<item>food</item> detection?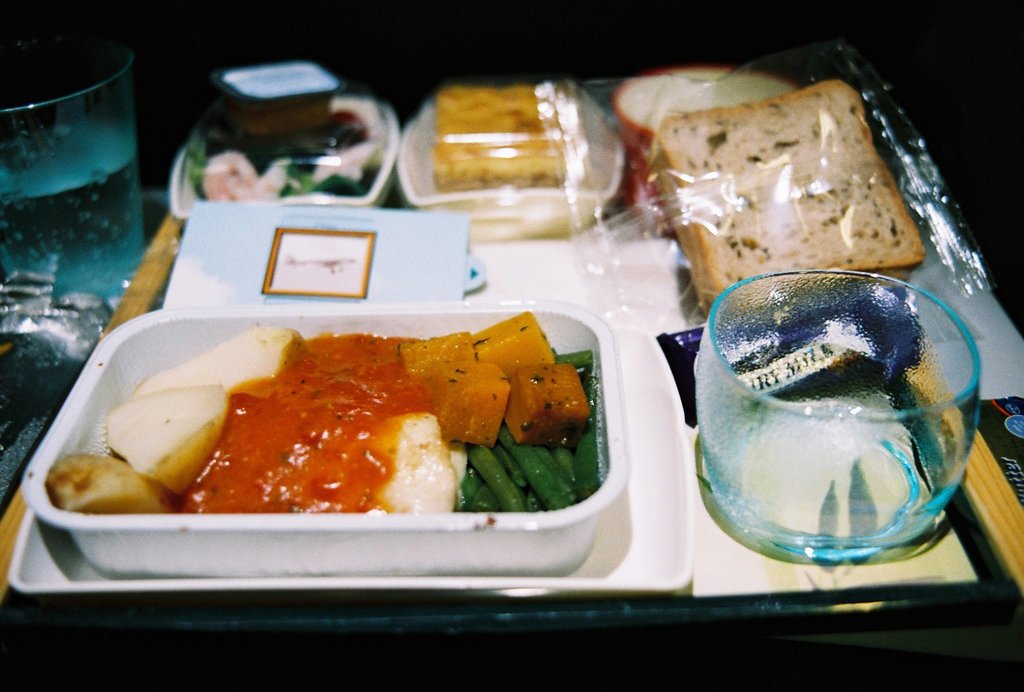
bbox=(430, 79, 571, 198)
